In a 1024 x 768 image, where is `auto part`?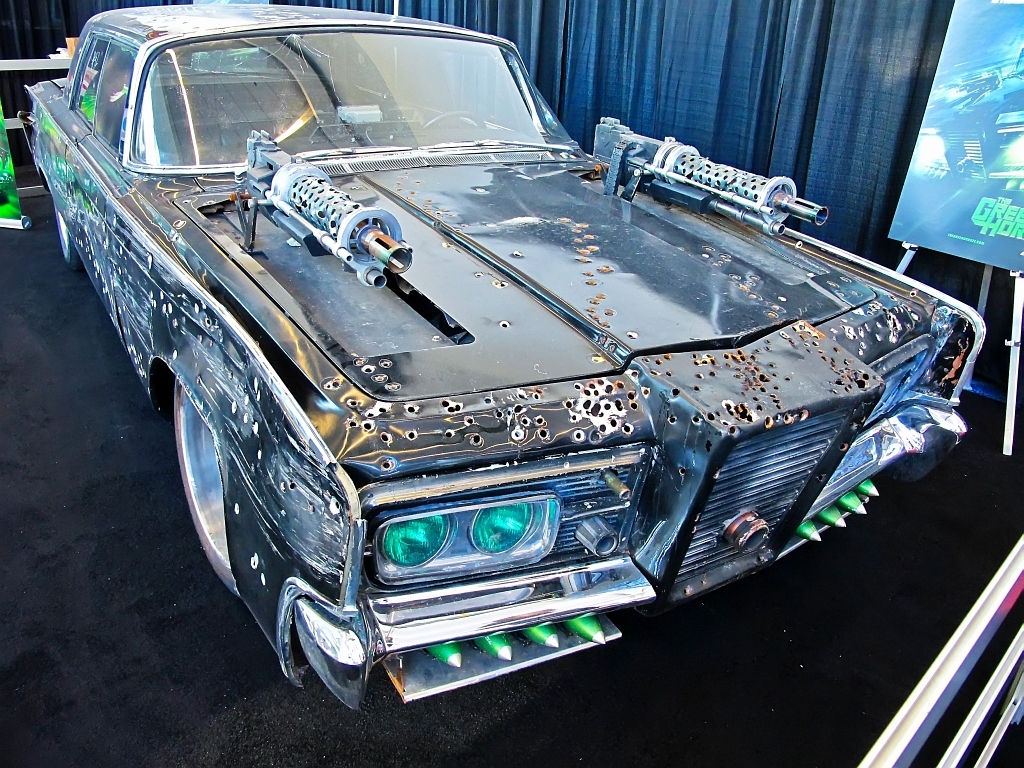
(x1=108, y1=37, x2=148, y2=148).
